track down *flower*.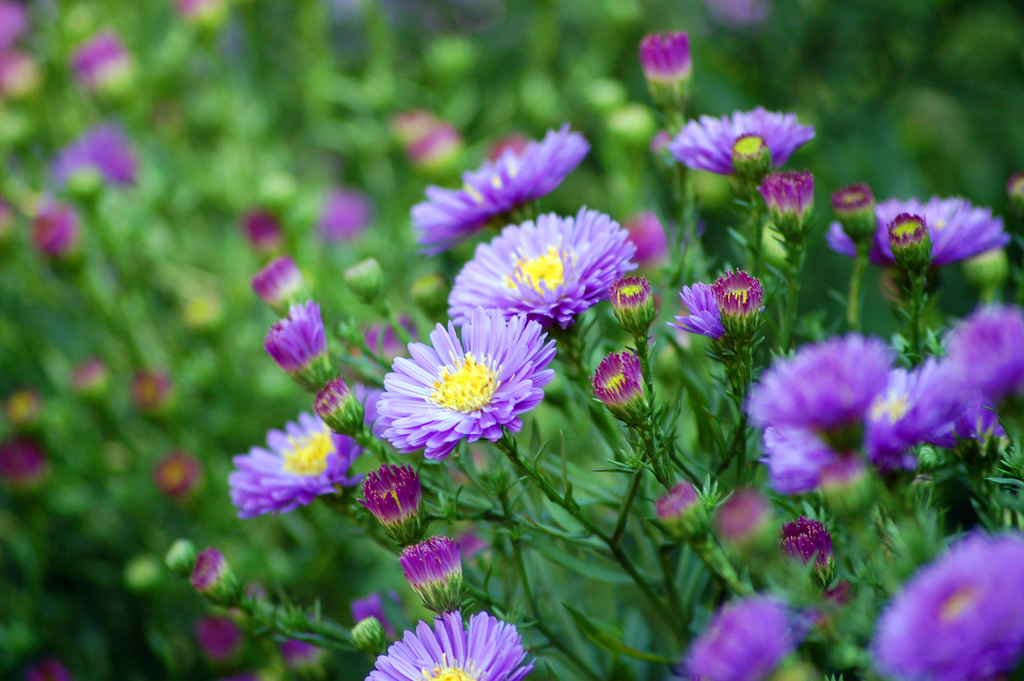
Tracked to BBox(406, 119, 598, 259).
